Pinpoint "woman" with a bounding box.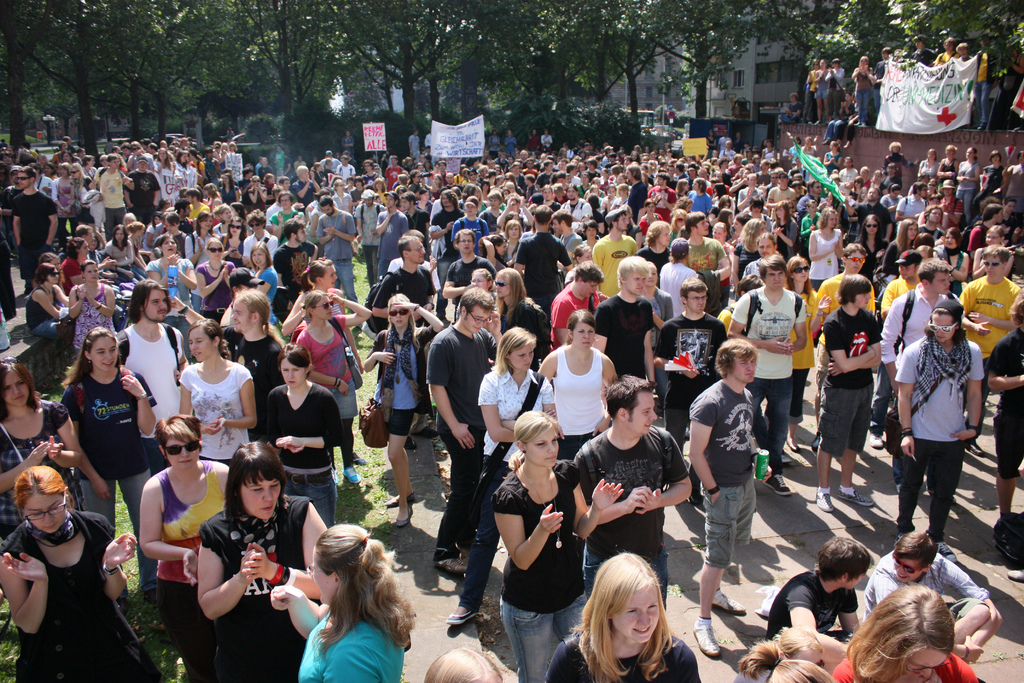
<region>580, 216, 600, 251</region>.
